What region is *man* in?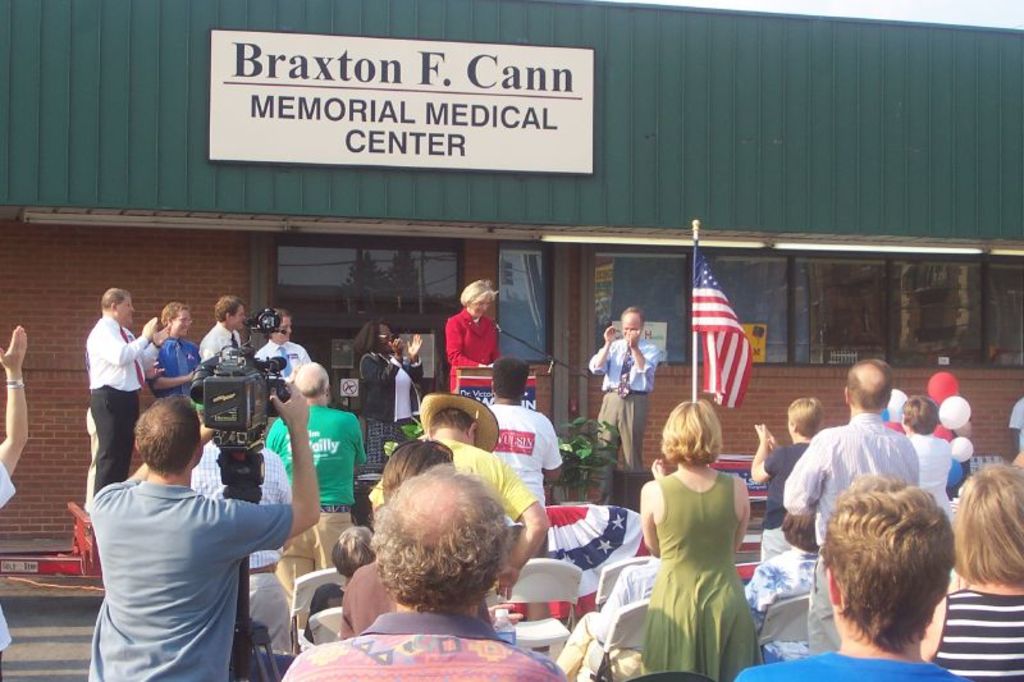
detection(585, 305, 660, 468).
